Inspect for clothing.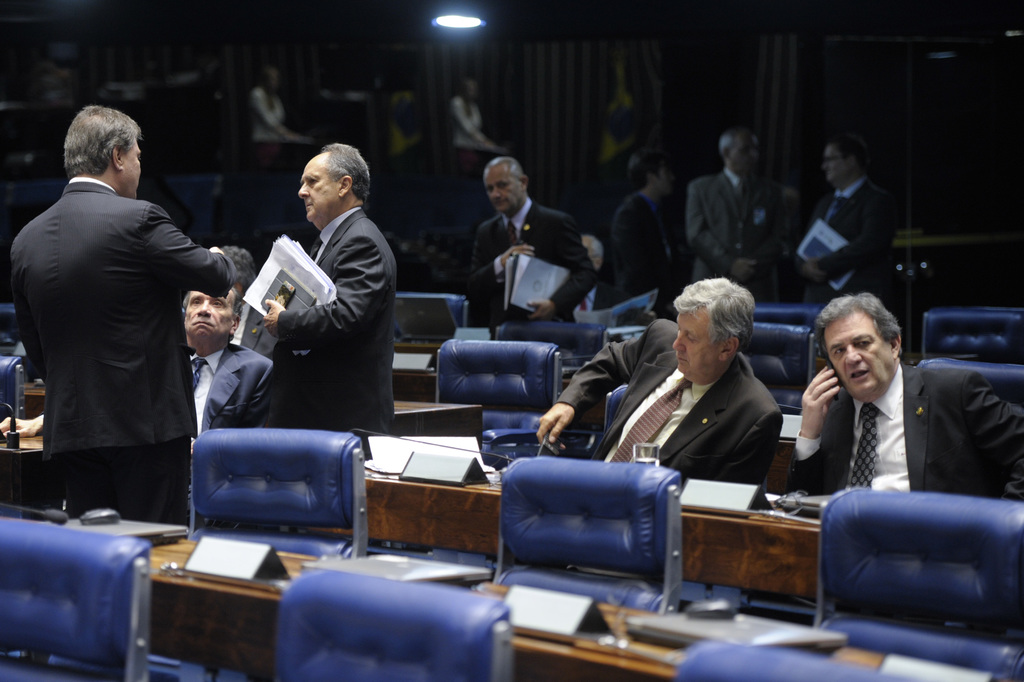
Inspection: {"left": 256, "top": 201, "right": 405, "bottom": 455}.
